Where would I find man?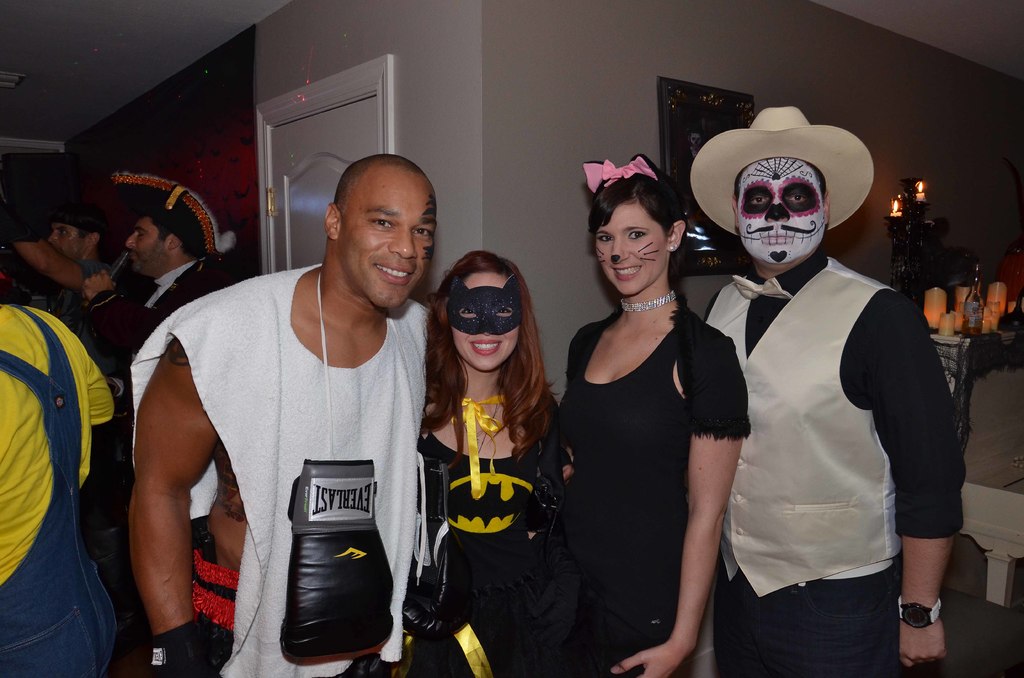
At select_region(0, 207, 116, 330).
